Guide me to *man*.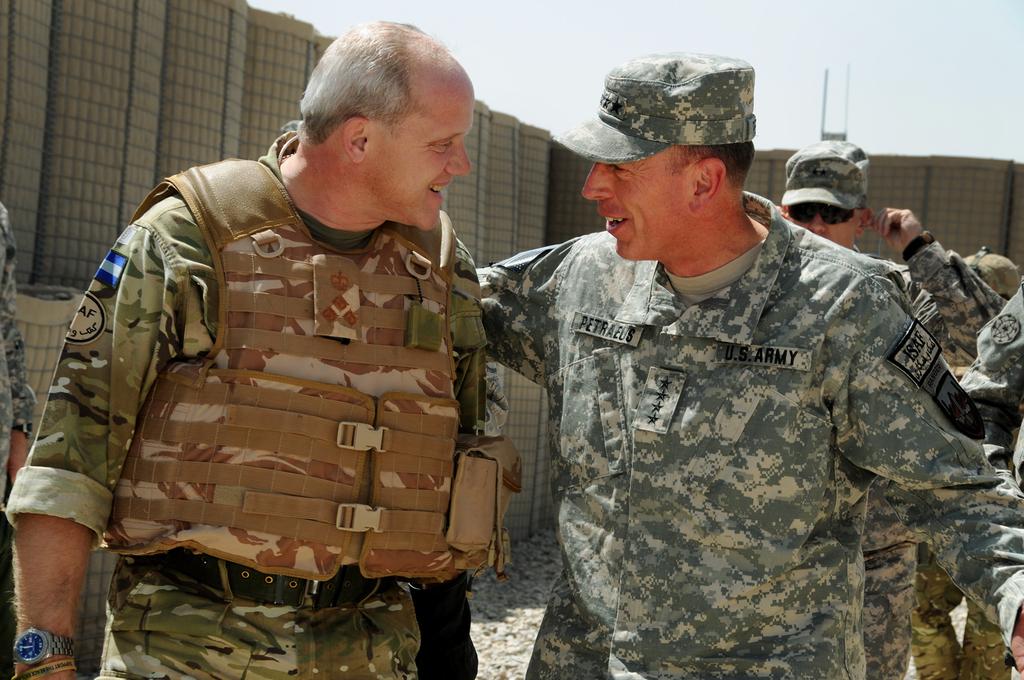
Guidance: <region>771, 134, 1015, 679</region>.
